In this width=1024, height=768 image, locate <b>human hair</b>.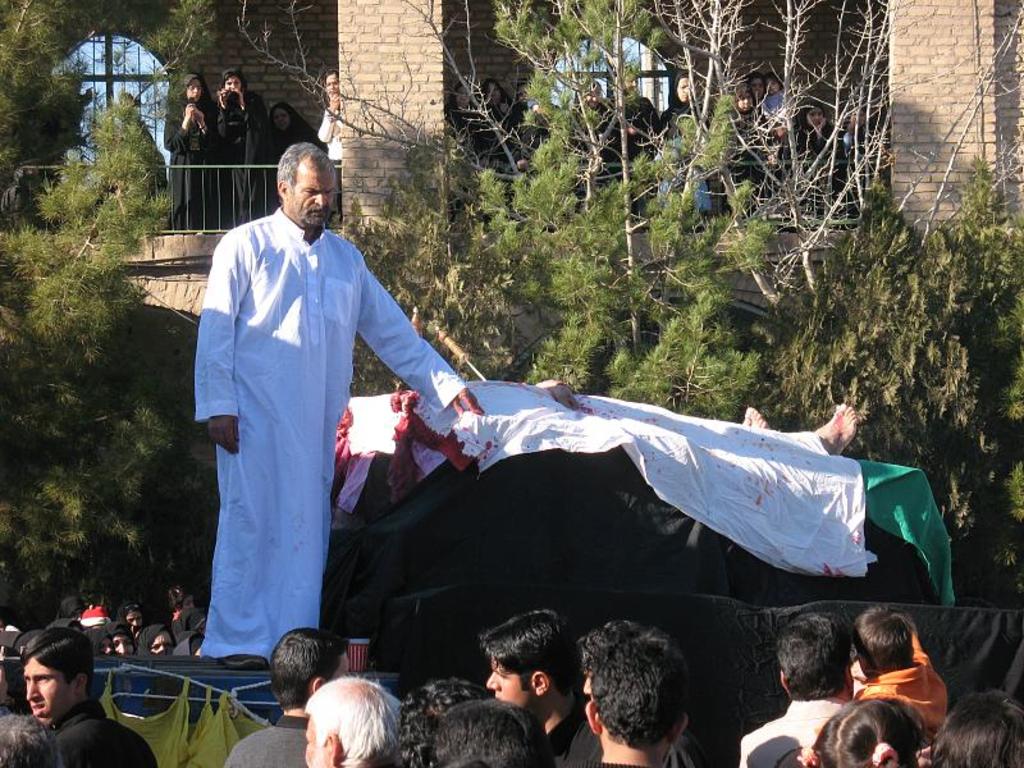
Bounding box: [270, 625, 351, 716].
